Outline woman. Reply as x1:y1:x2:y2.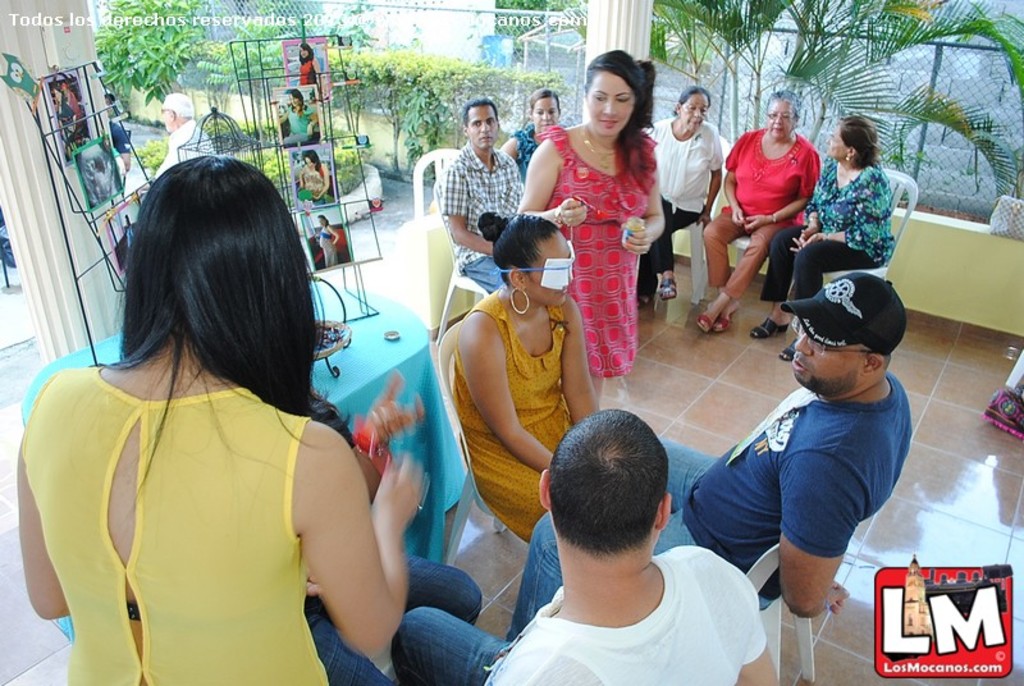
636:86:723:319.
